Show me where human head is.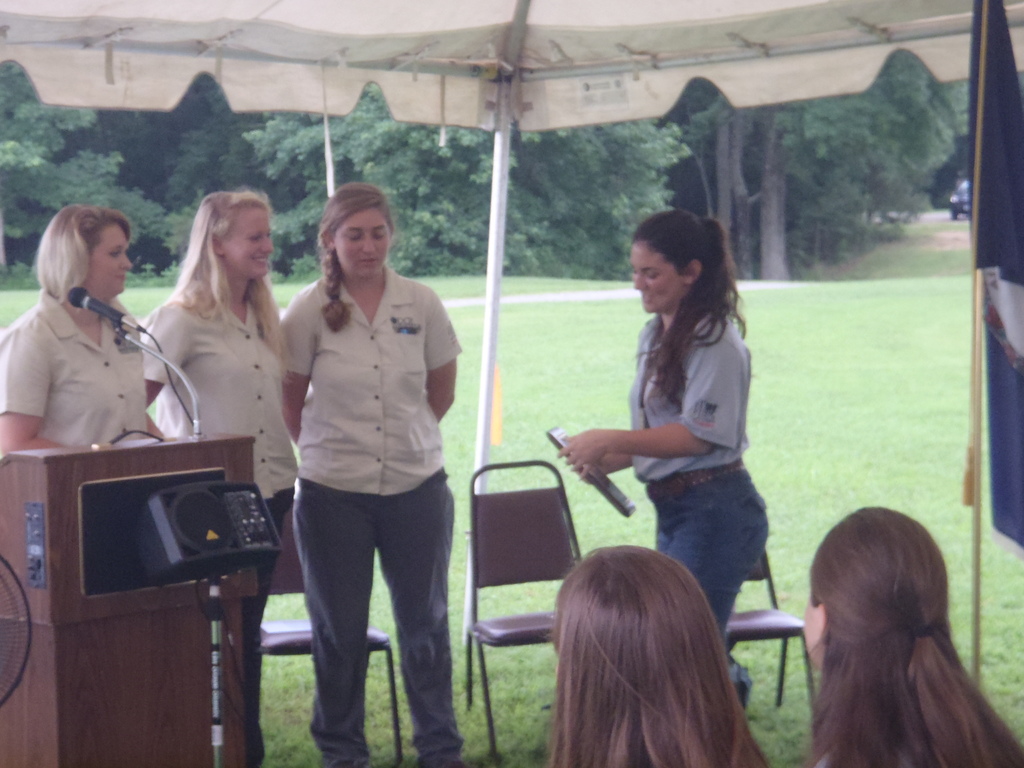
human head is at locate(628, 208, 732, 319).
